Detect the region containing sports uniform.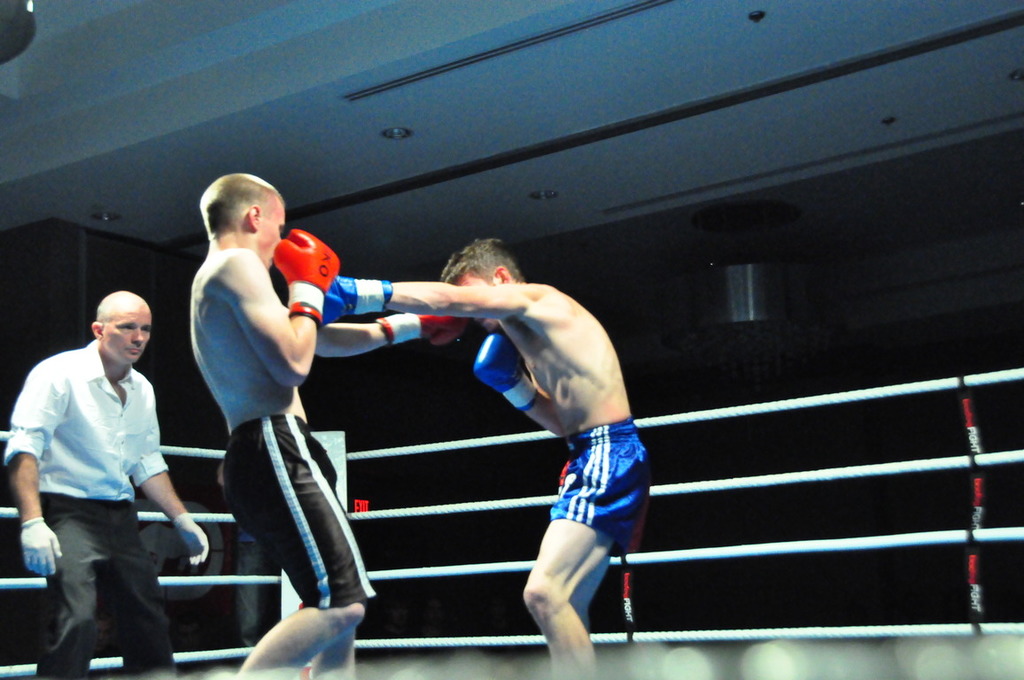
x1=216 y1=420 x2=391 y2=615.
